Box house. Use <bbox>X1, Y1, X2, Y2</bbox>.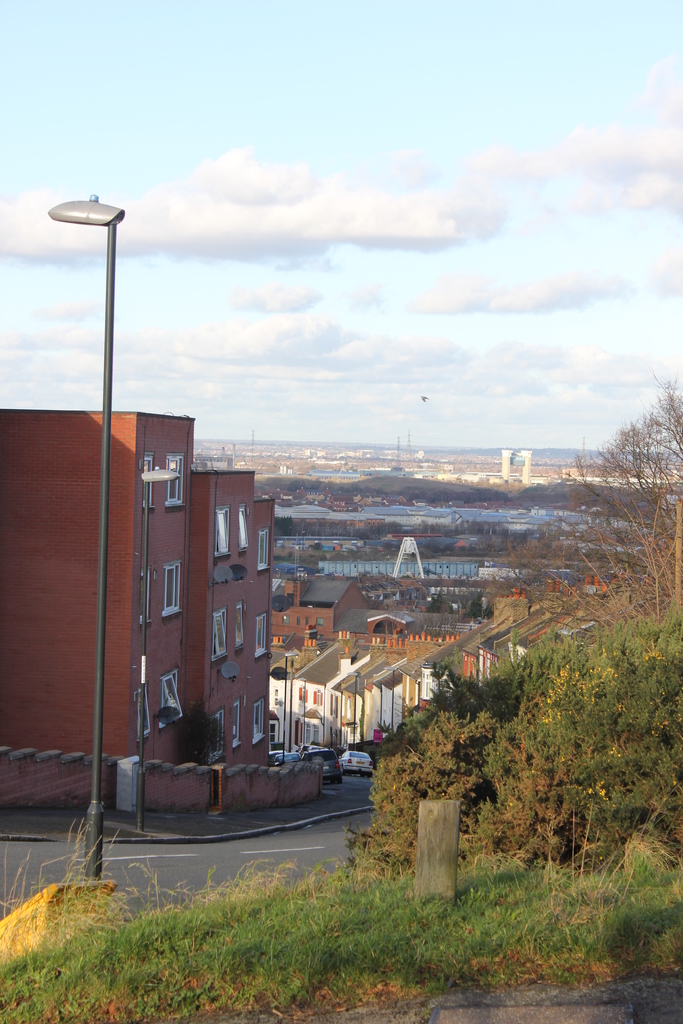
<bbox>0, 405, 279, 839</bbox>.
